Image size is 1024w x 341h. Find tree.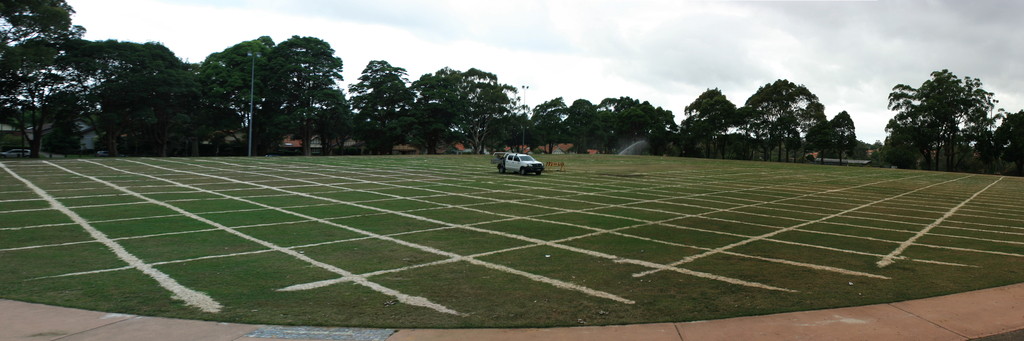
(521,95,677,146).
